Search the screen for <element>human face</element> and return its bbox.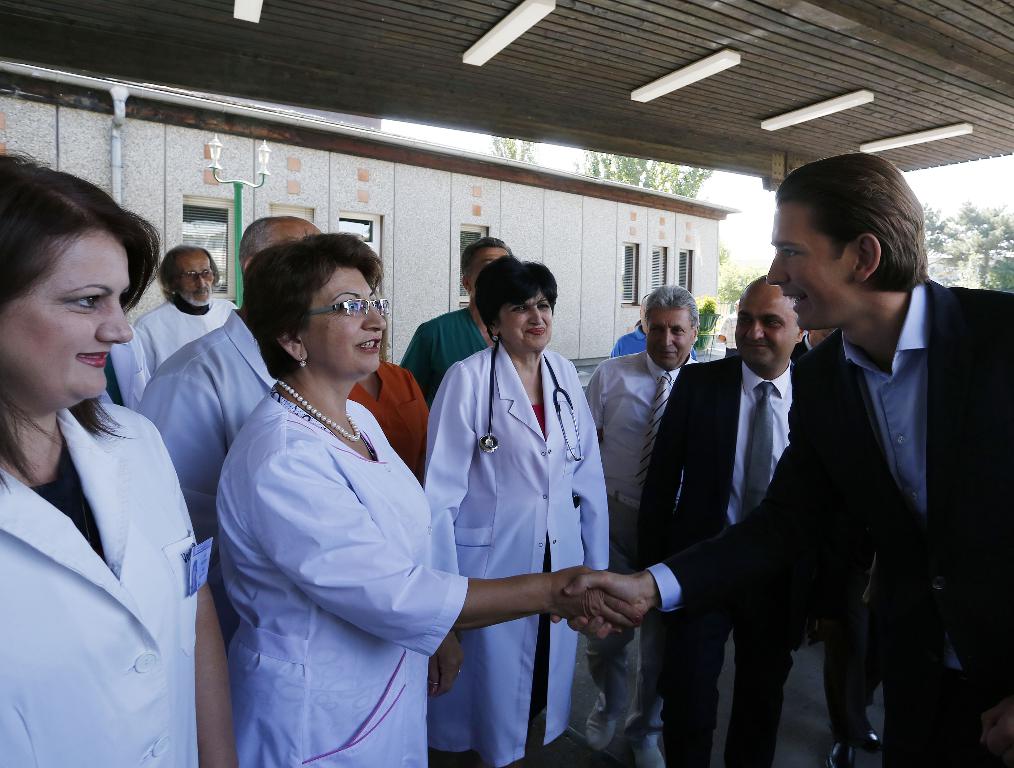
Found: (508, 290, 555, 350).
